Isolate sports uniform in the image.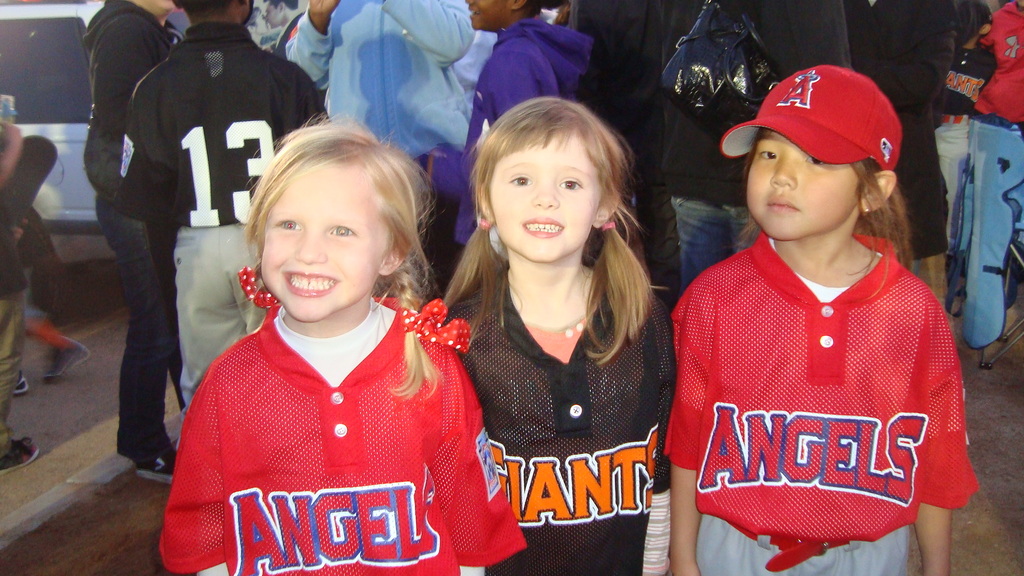
Isolated region: crop(85, 0, 168, 471).
